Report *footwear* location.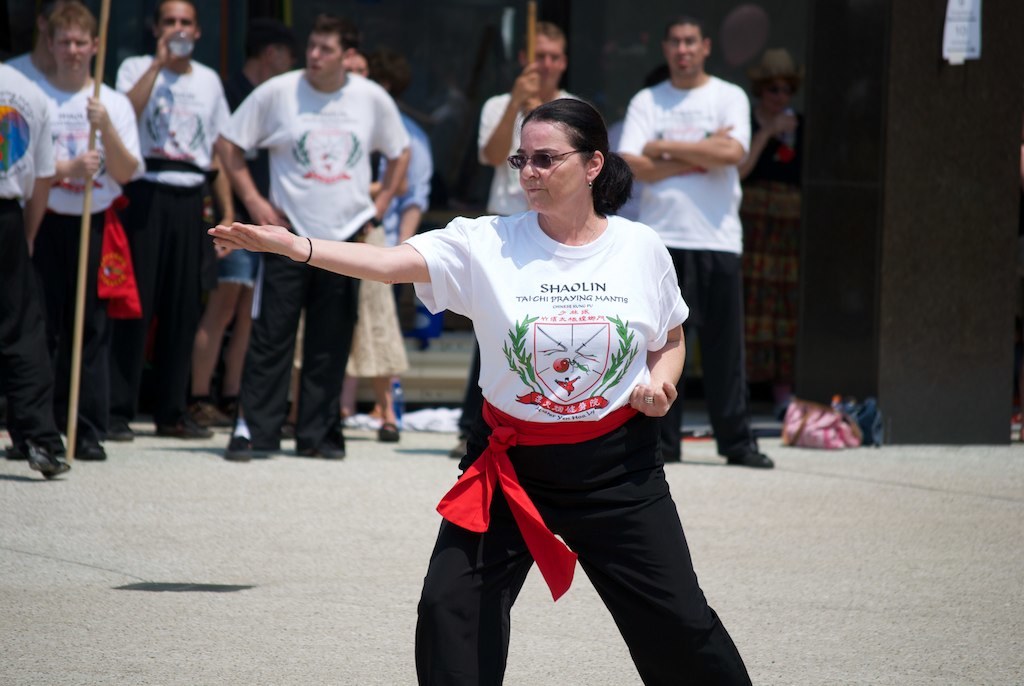
Report: x1=292, y1=435, x2=348, y2=457.
